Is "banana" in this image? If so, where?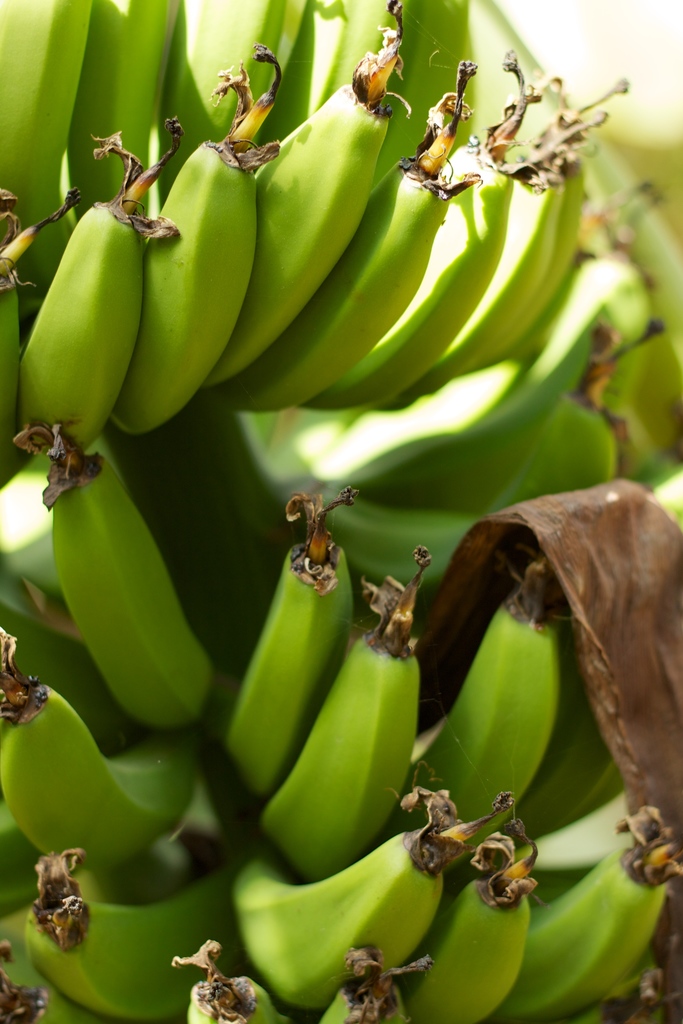
Yes, at 15, 70, 682, 937.
